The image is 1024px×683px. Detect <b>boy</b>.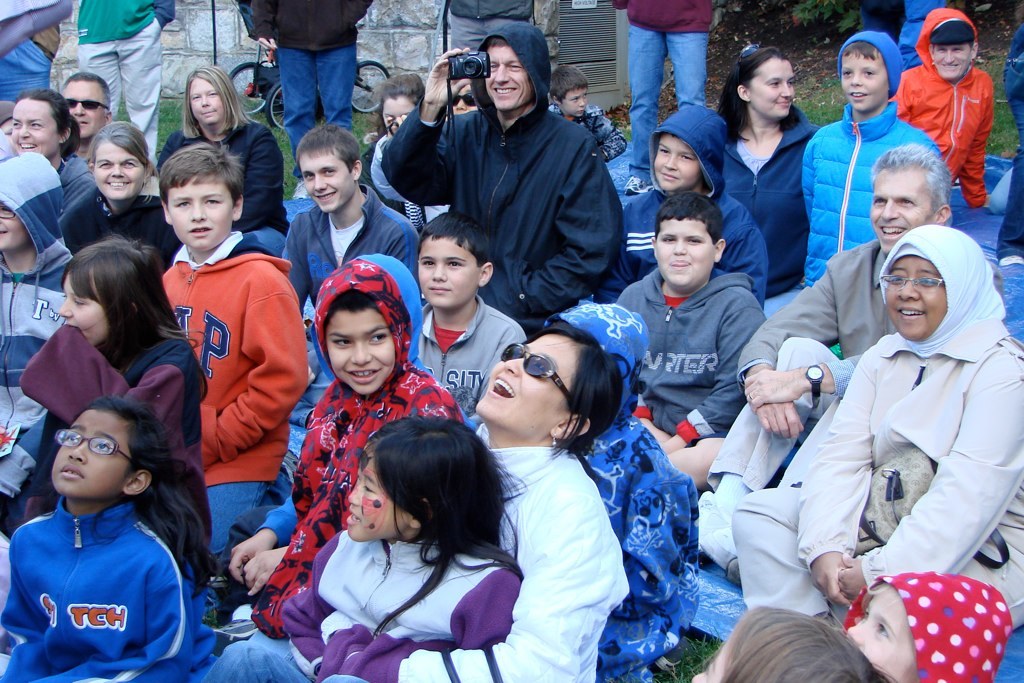
Detection: <box>129,128,303,574</box>.
